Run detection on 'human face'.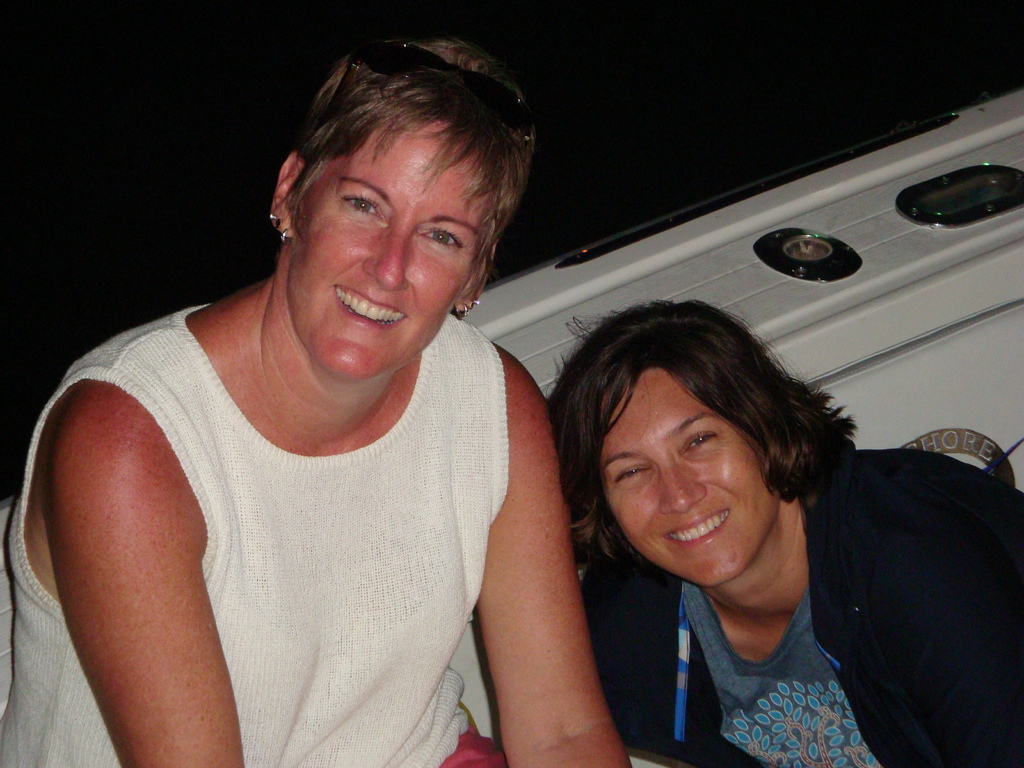
Result: left=277, top=122, right=490, bottom=378.
